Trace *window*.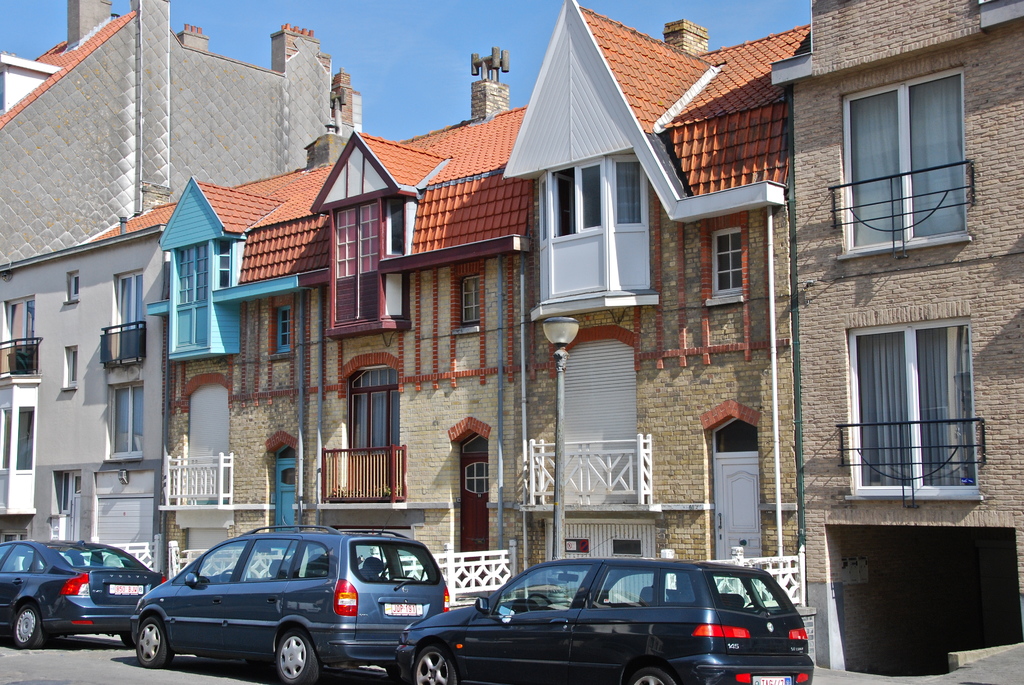
Traced to locate(846, 56, 970, 267).
